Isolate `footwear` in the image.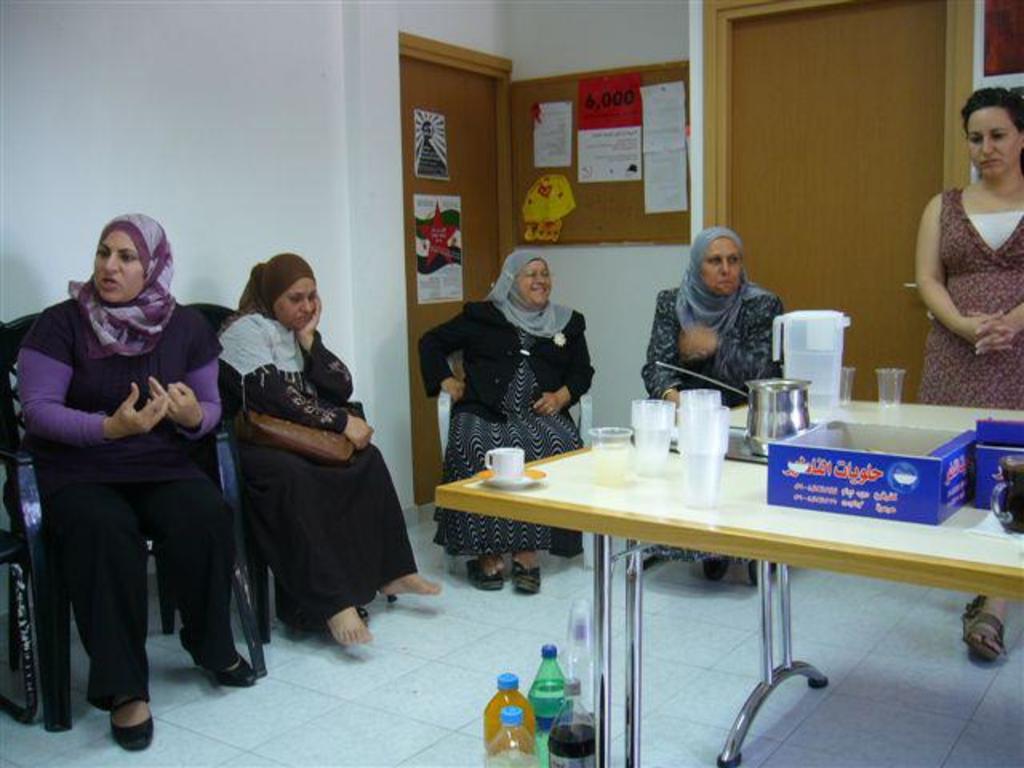
Isolated region: select_region(211, 654, 256, 686).
